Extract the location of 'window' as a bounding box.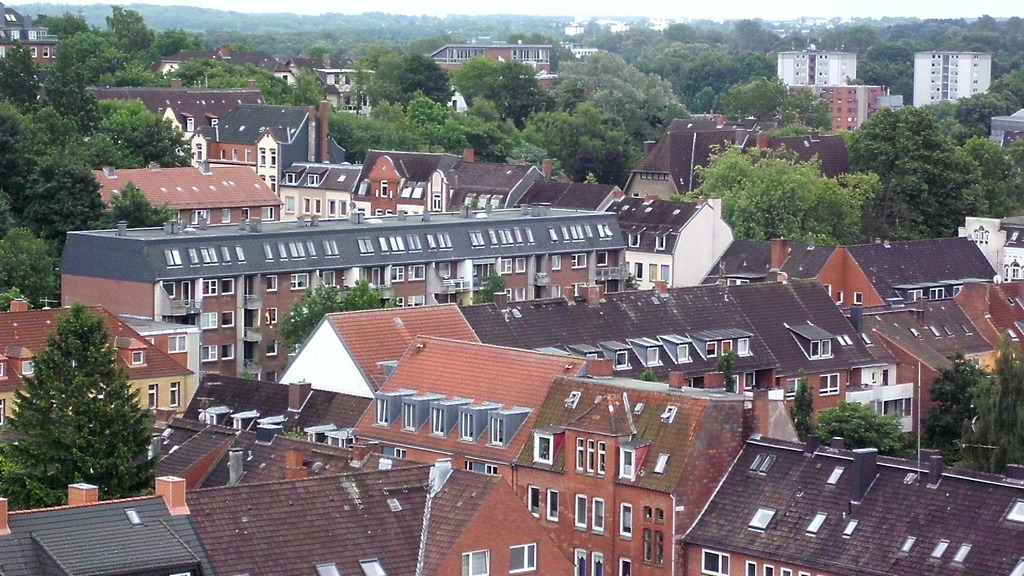
547,492,556,520.
